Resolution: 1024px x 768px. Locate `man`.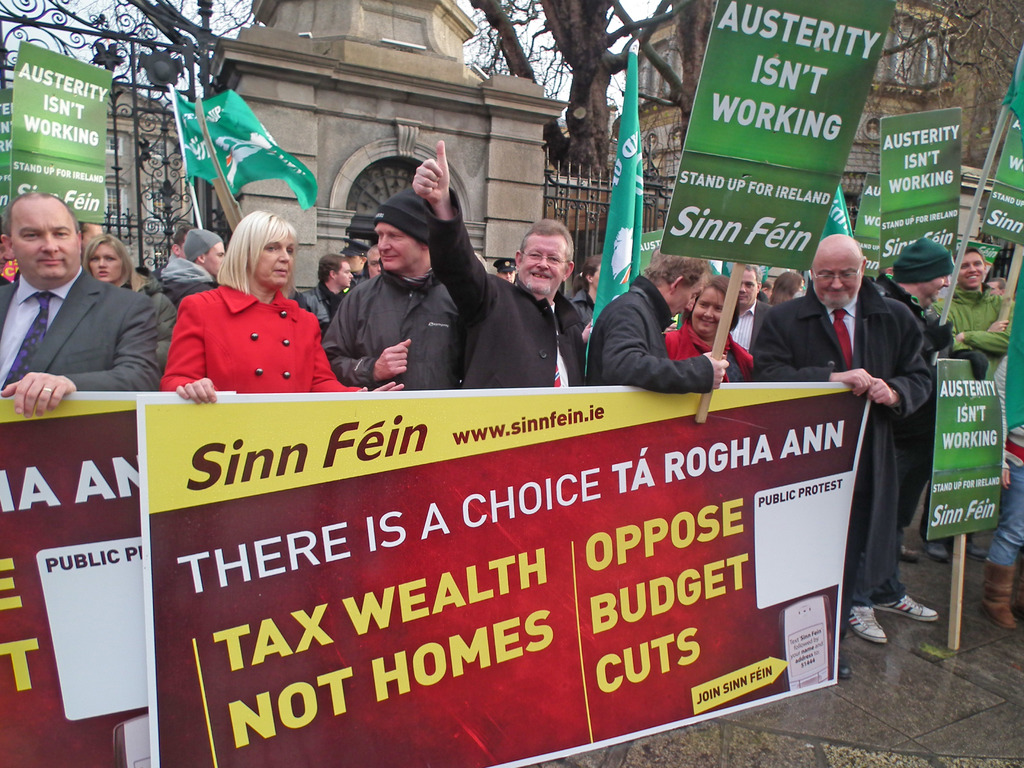
select_region(410, 142, 594, 388).
